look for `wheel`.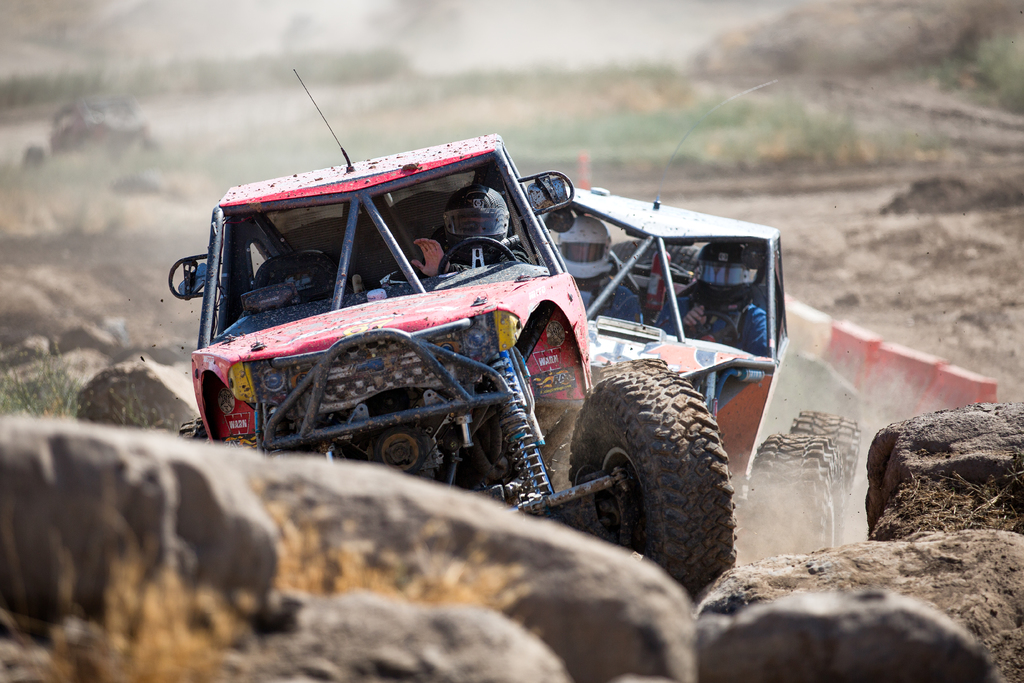
Found: [691,308,737,350].
